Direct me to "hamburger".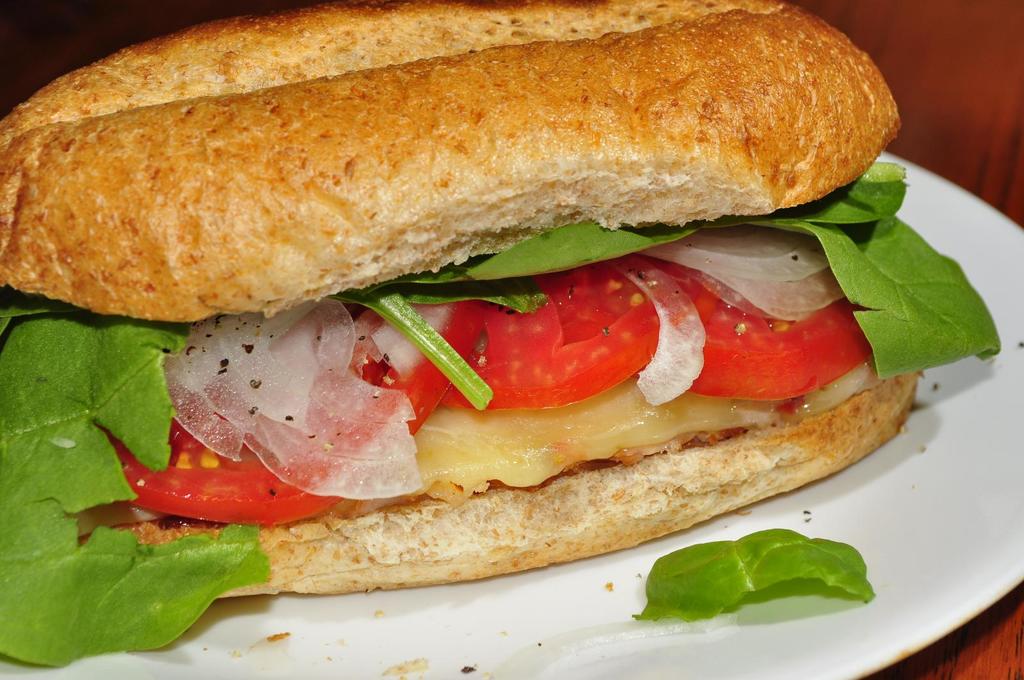
Direction: rect(0, 0, 998, 665).
